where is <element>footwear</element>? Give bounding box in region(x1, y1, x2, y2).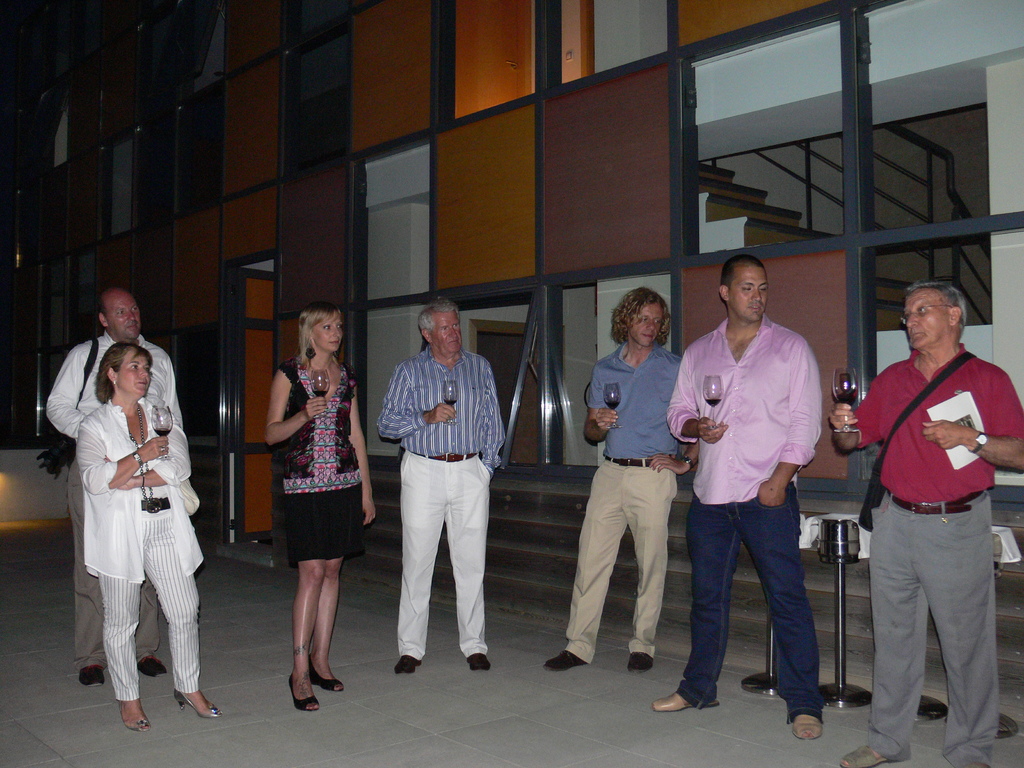
region(285, 676, 318, 716).
